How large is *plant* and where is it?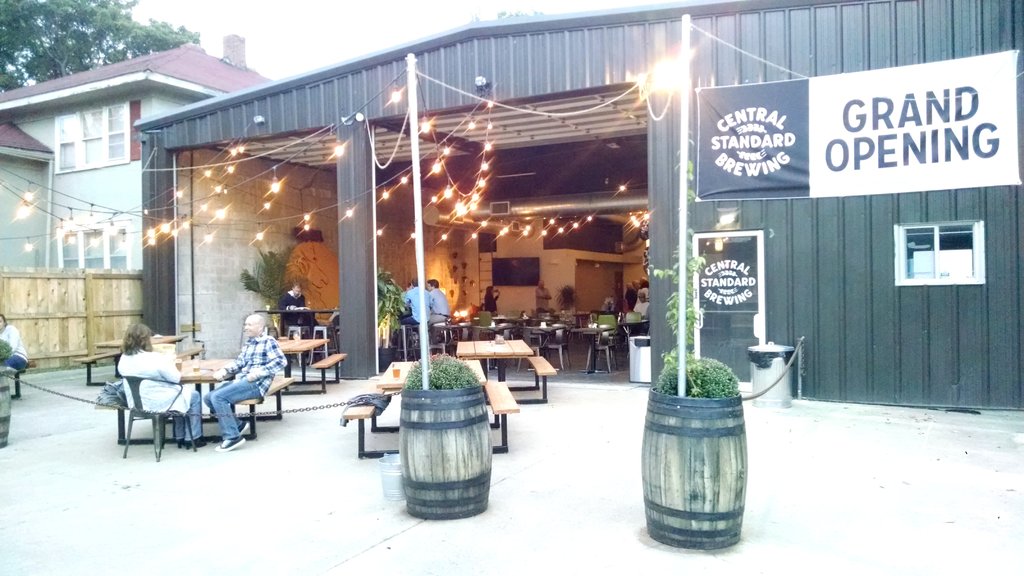
Bounding box: l=395, t=351, r=483, b=392.
